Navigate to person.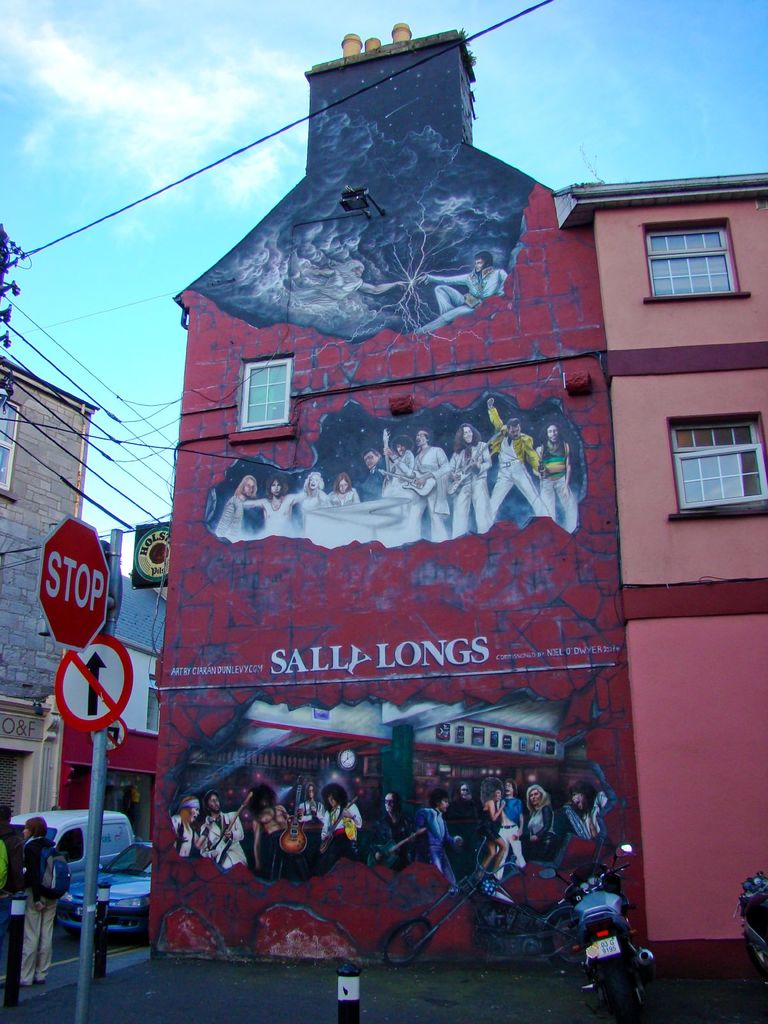
Navigation target: box(380, 799, 434, 877).
